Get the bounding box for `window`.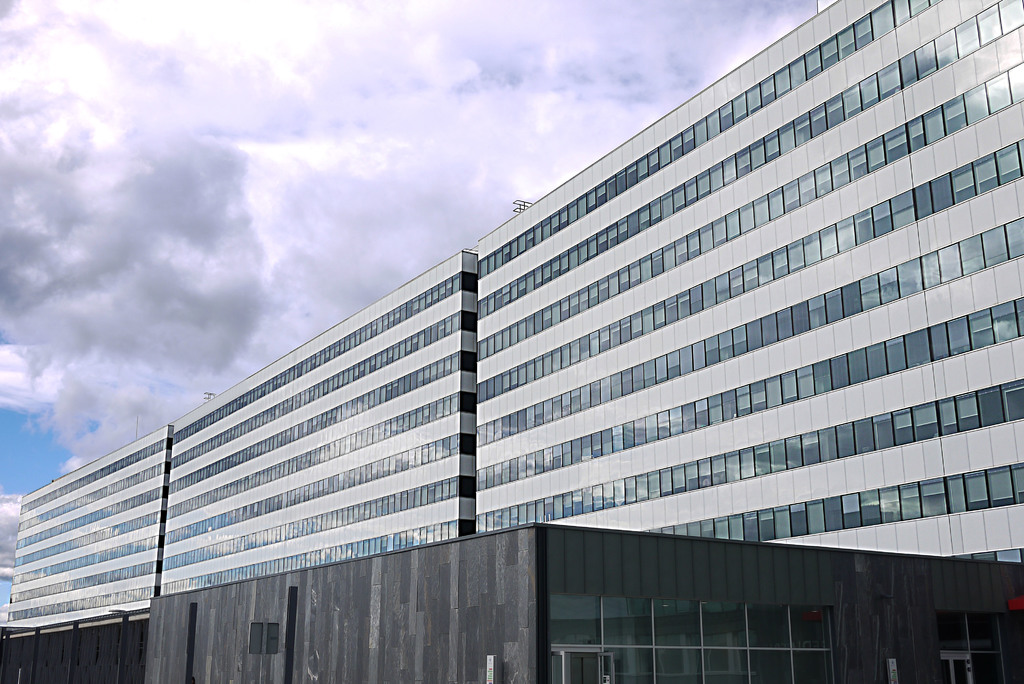
[left=964, top=469, right=995, bottom=508].
